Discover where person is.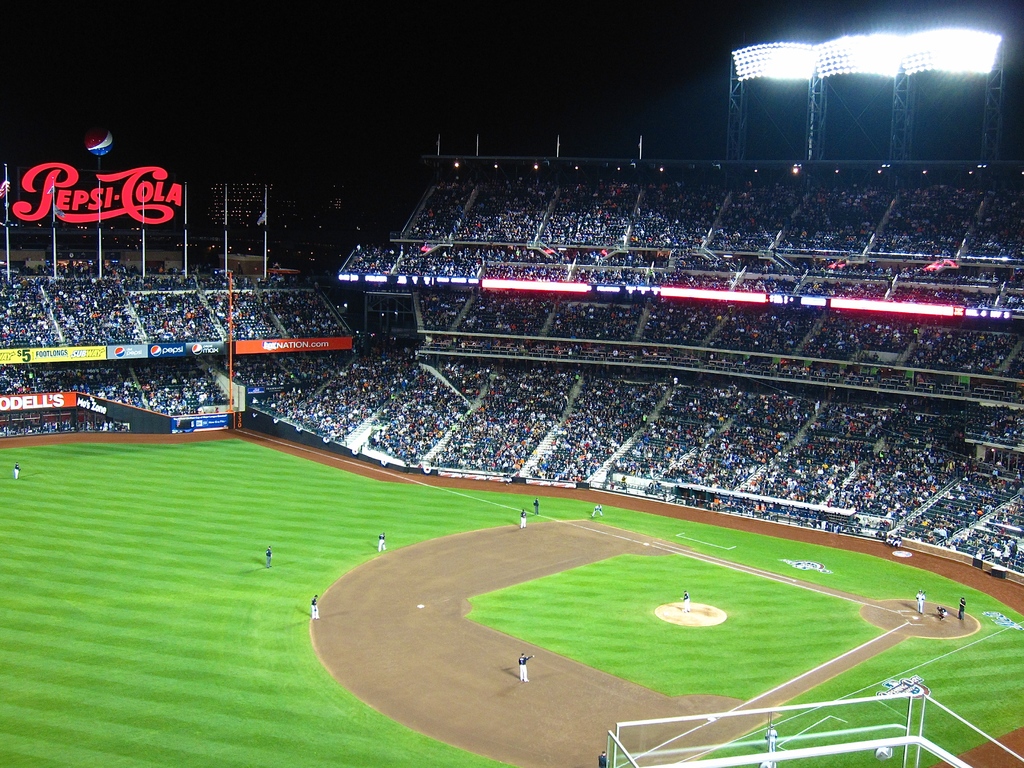
Discovered at {"x1": 374, "y1": 531, "x2": 388, "y2": 565}.
